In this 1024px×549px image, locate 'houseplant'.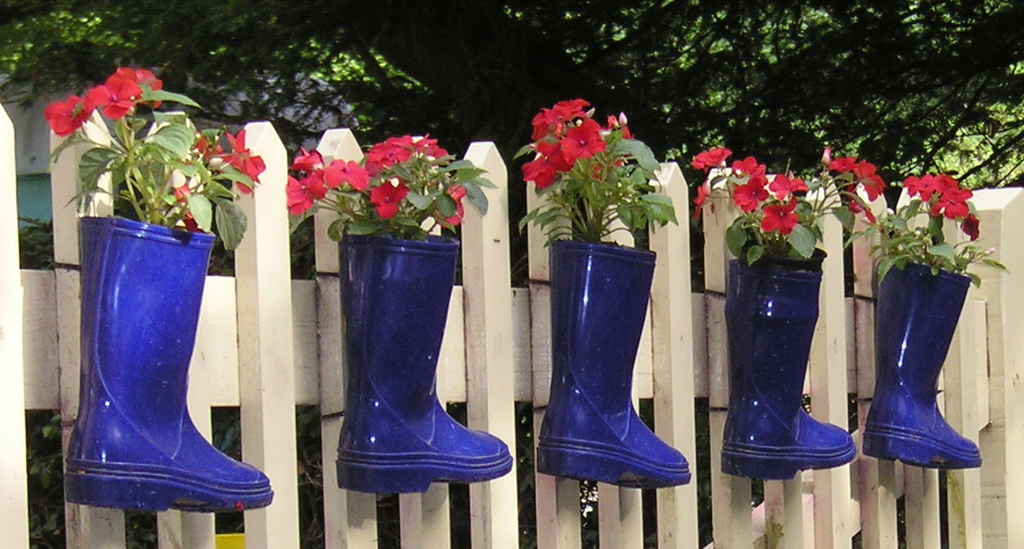
Bounding box: [43, 76, 264, 506].
